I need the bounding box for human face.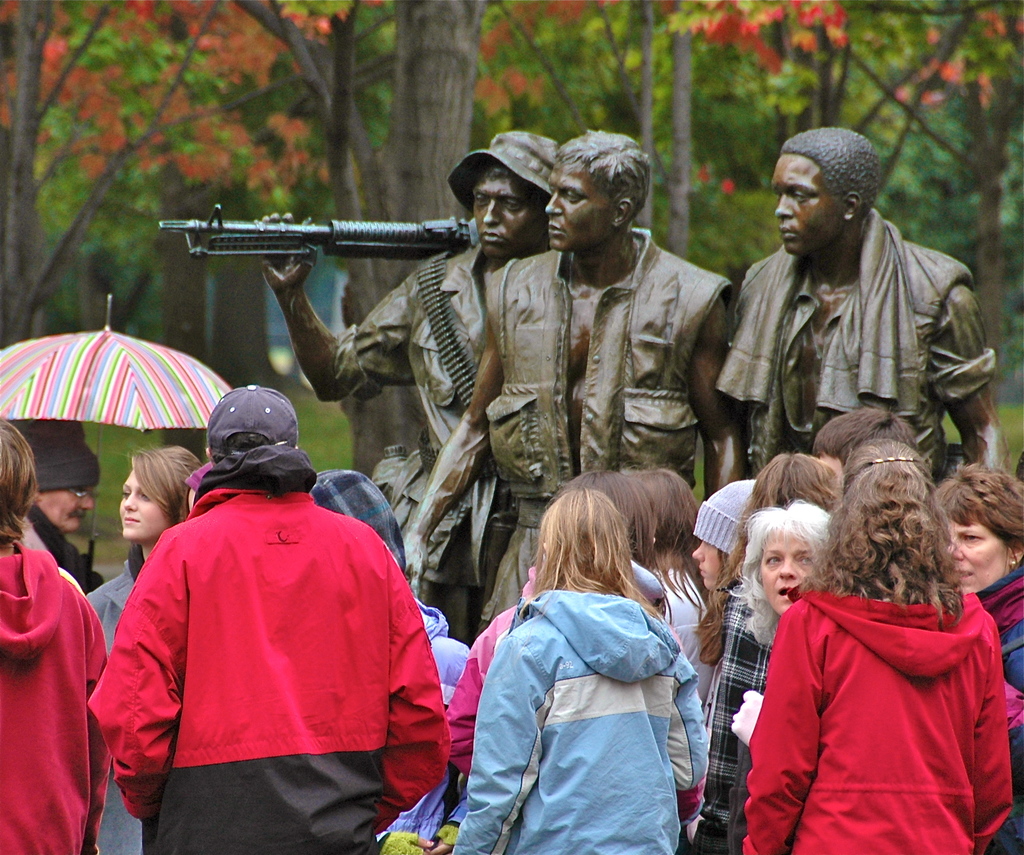
Here it is: select_region(946, 517, 1009, 595).
